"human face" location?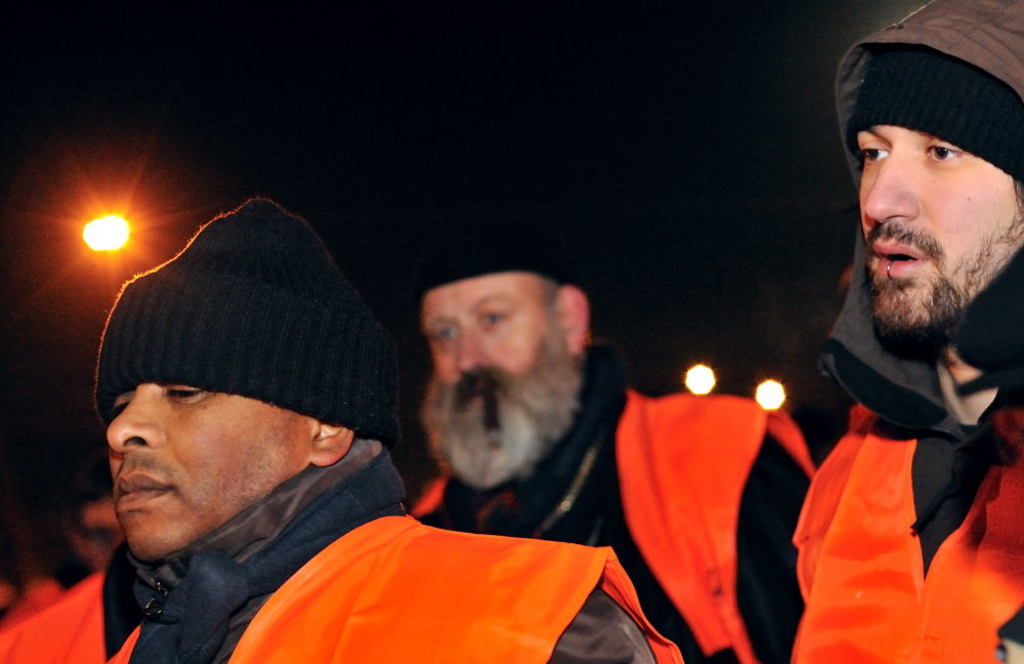
<bbox>102, 384, 313, 564</bbox>
